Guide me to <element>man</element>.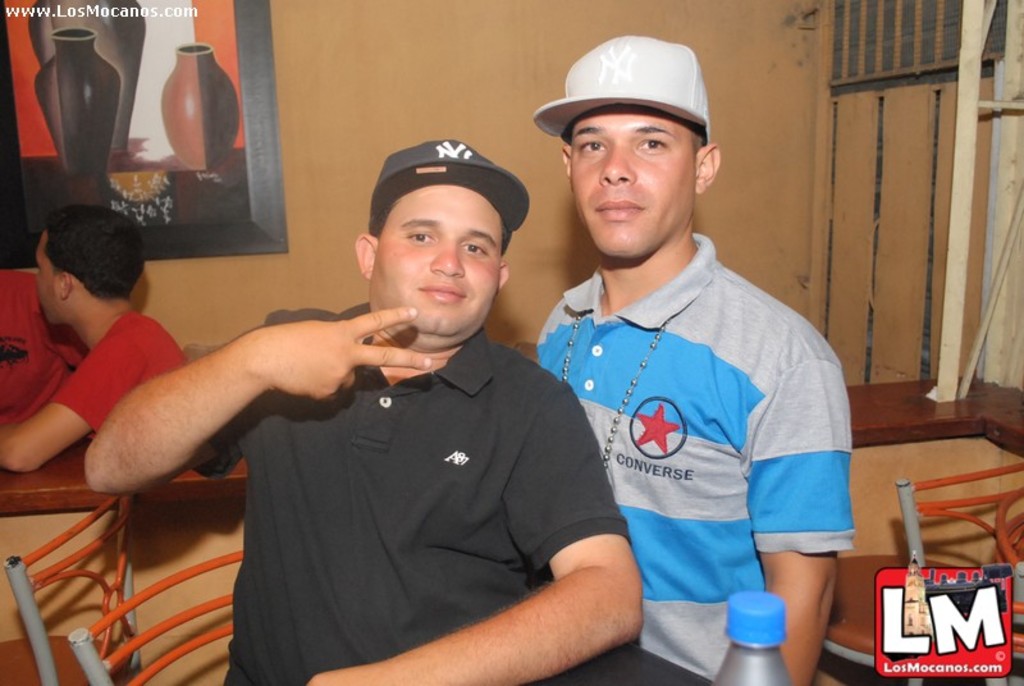
Guidance: bbox=(0, 202, 188, 476).
